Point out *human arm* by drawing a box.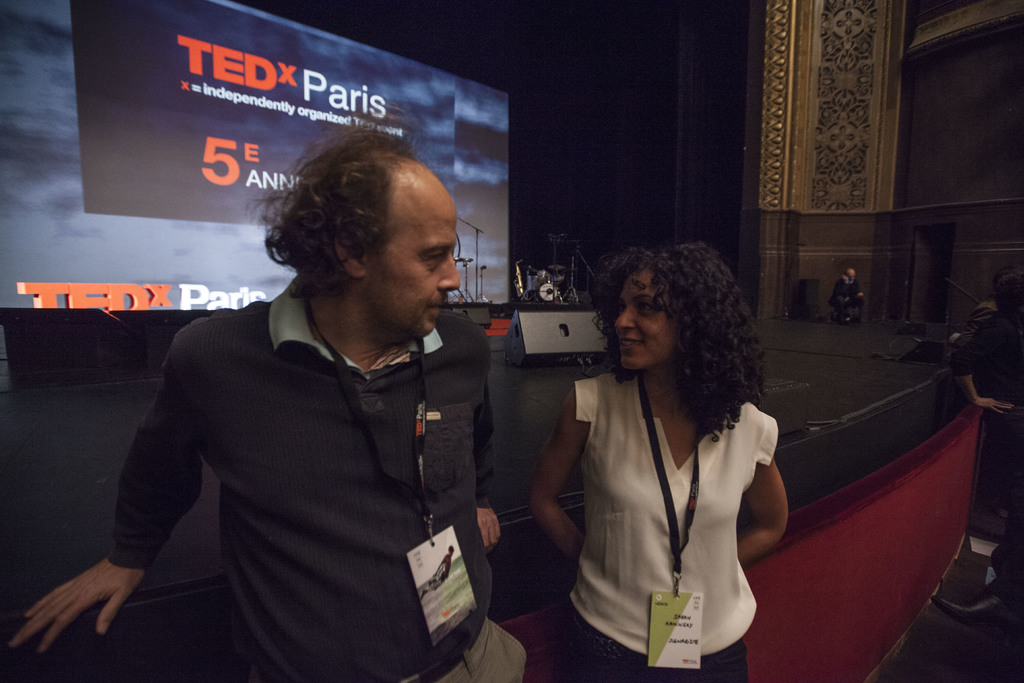
{"left": 472, "top": 379, "right": 504, "bottom": 556}.
